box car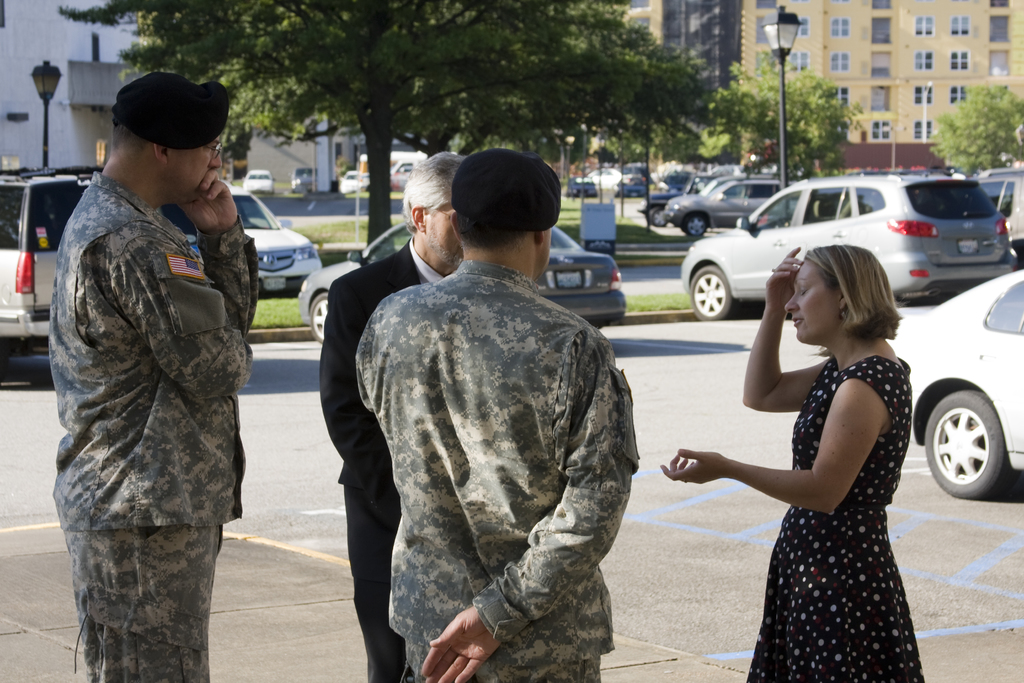
(left=338, top=168, right=372, bottom=192)
